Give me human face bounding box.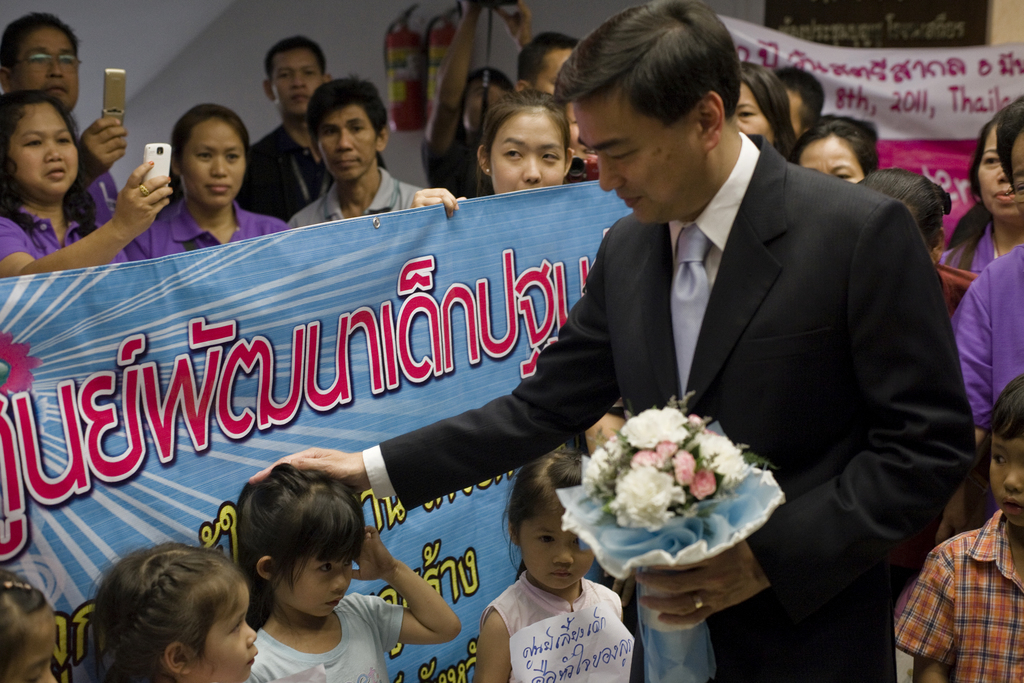
box(192, 586, 257, 682).
